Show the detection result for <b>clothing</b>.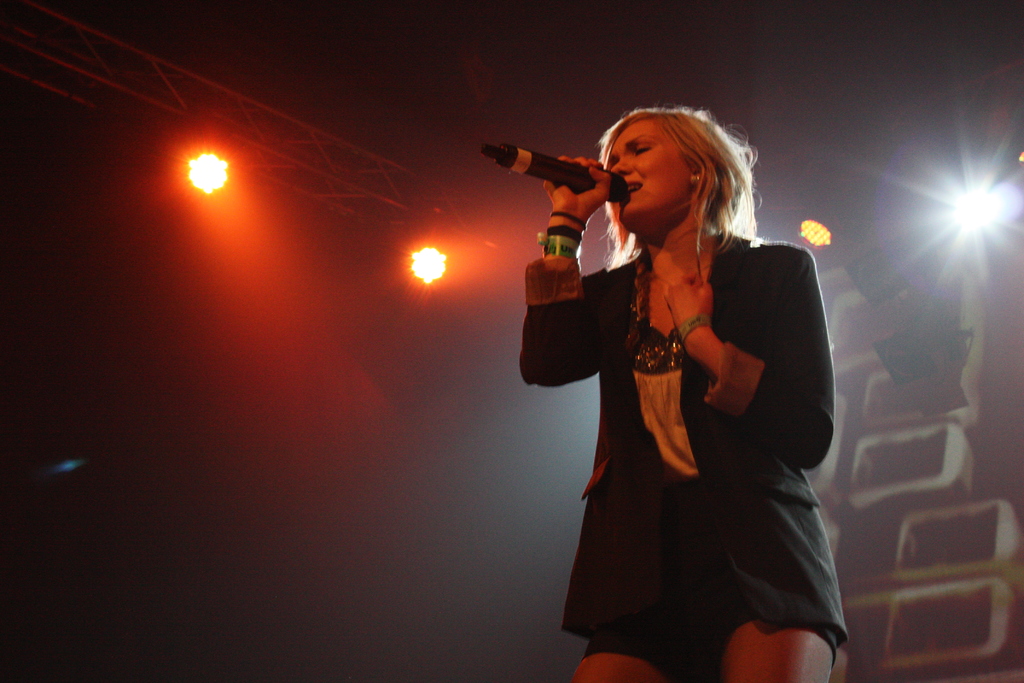
[568,185,784,623].
